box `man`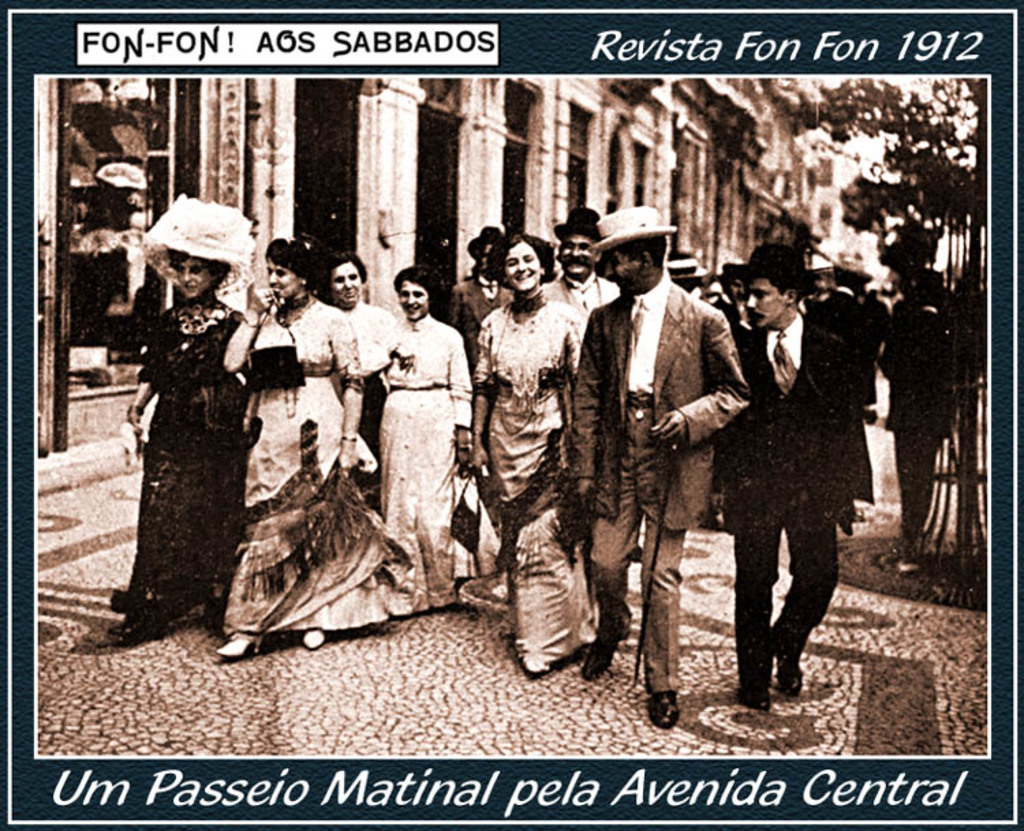
(532, 199, 624, 332)
